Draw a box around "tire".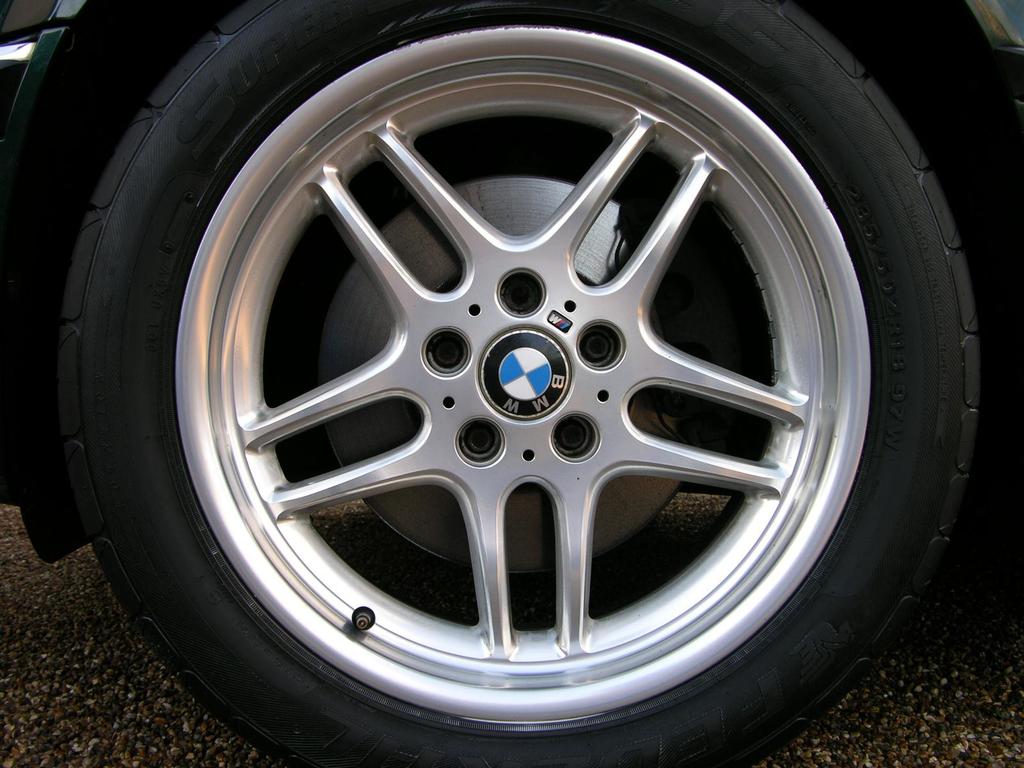
<region>50, 0, 980, 767</region>.
